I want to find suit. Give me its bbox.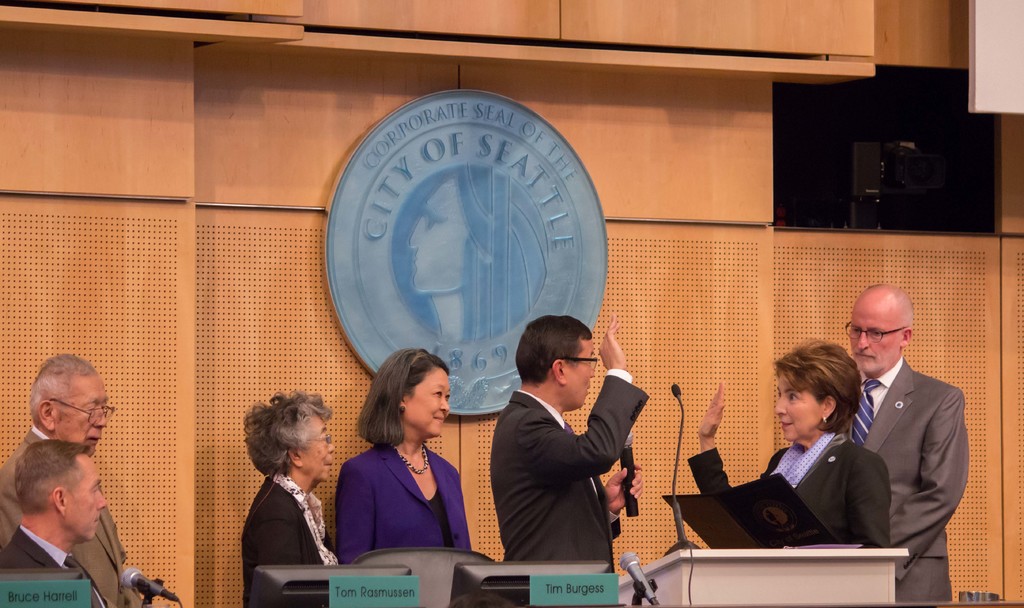
region(0, 425, 142, 607).
